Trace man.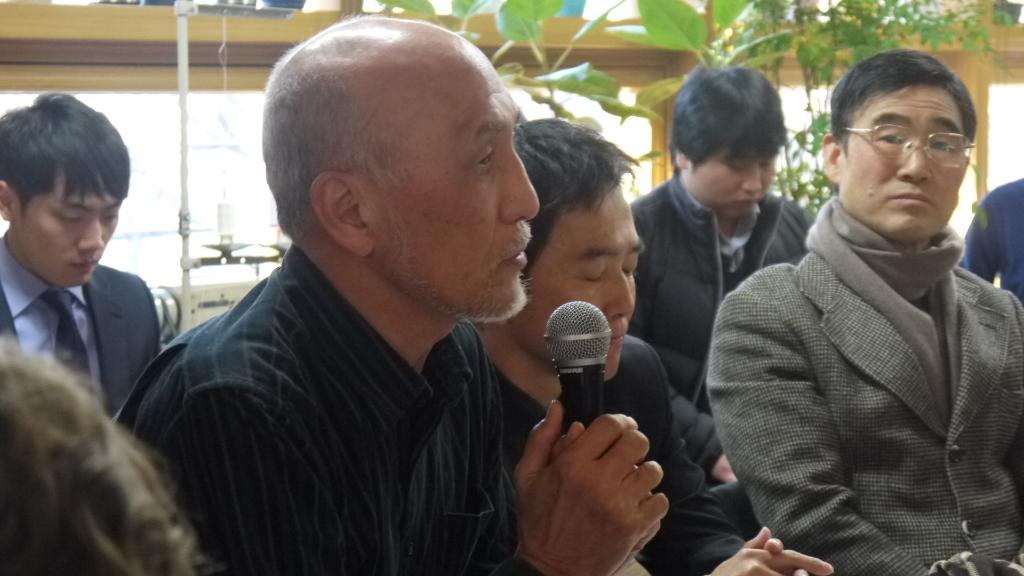
Traced to bbox=[476, 116, 830, 574].
